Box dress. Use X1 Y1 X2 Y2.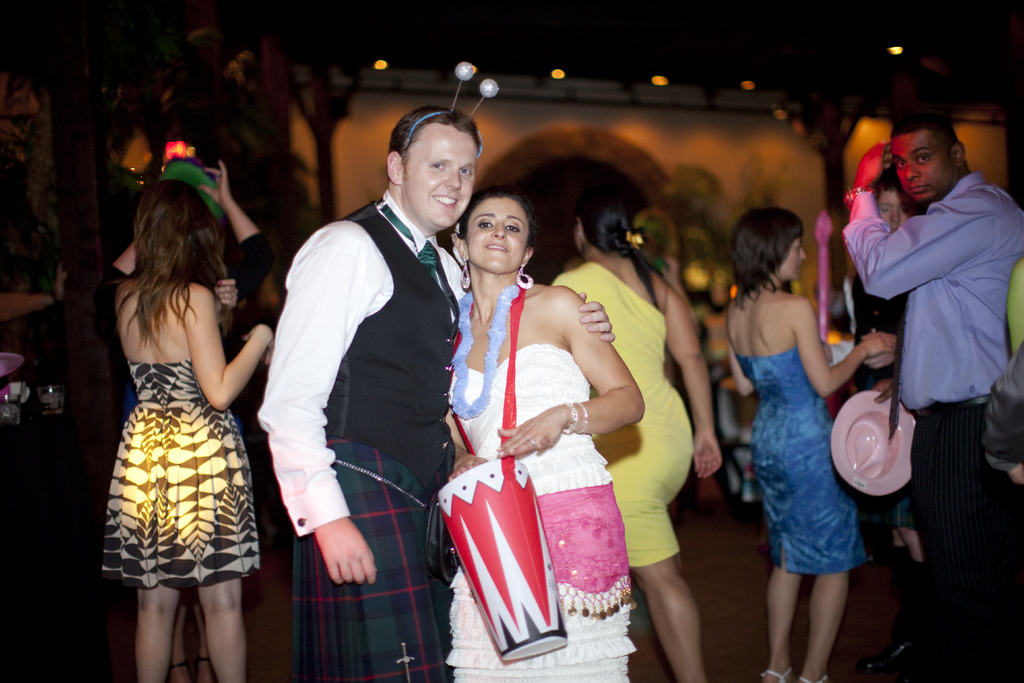
735 343 872 577.
